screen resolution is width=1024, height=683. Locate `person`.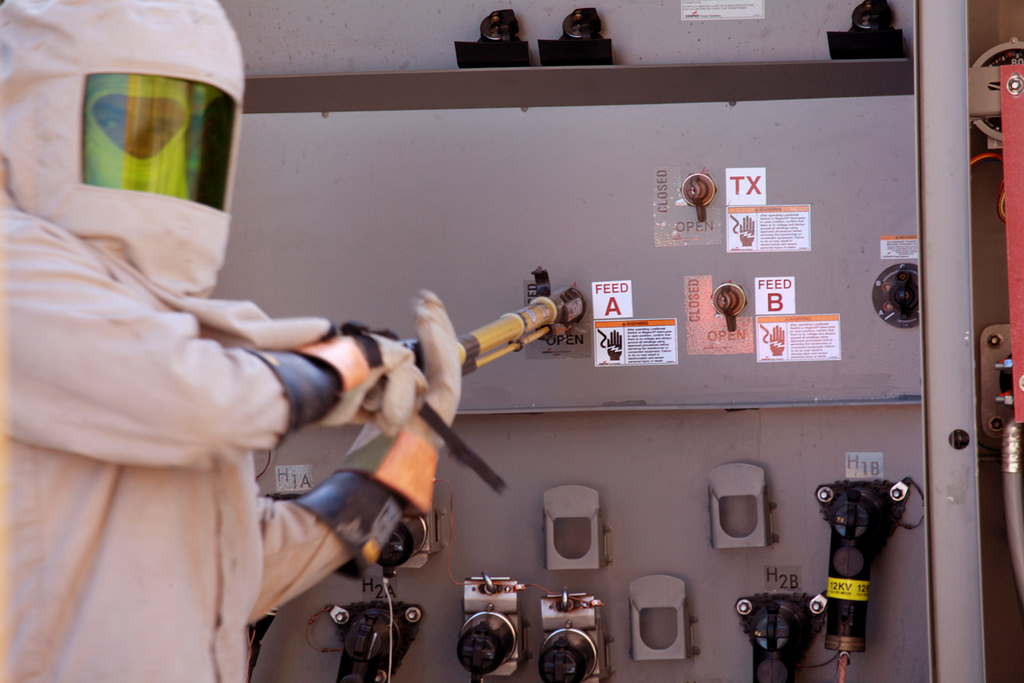
Rect(0, 0, 461, 682).
